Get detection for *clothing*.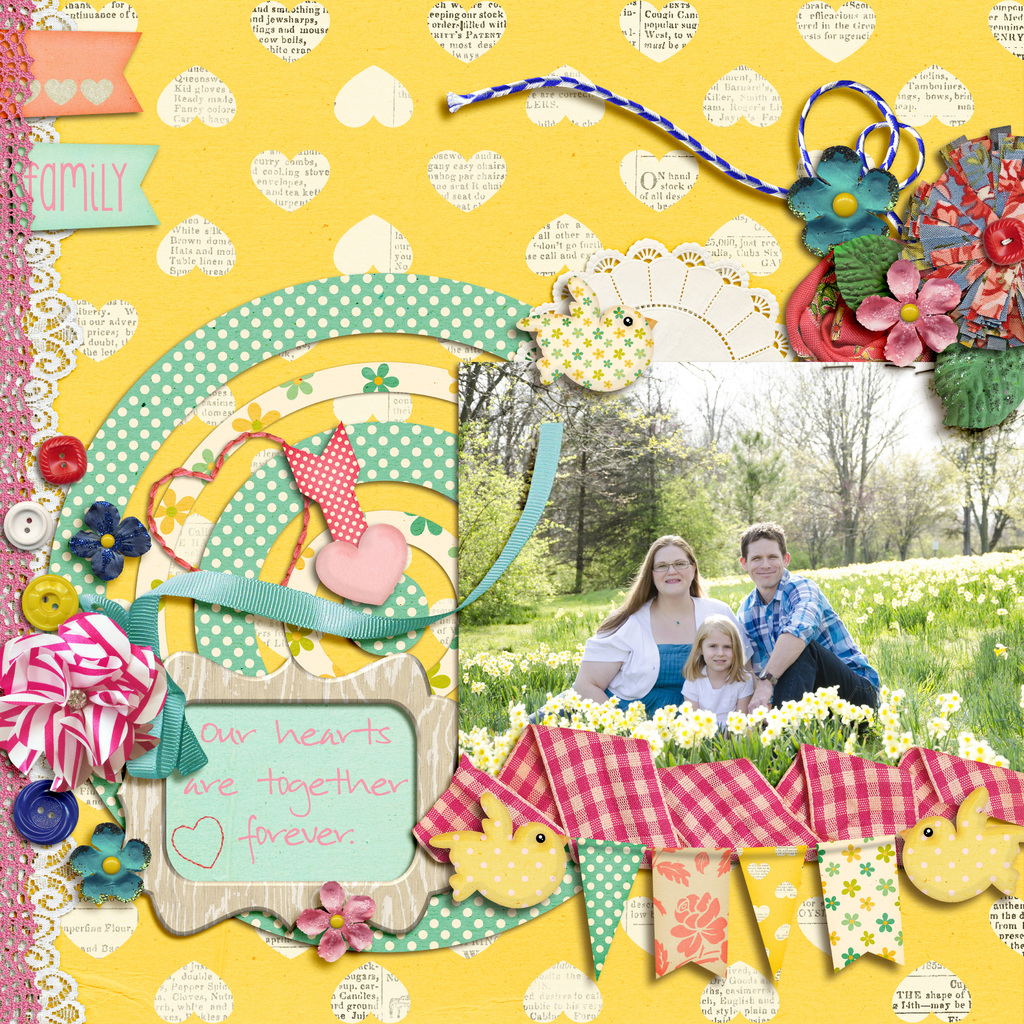
Detection: x1=739 y1=558 x2=876 y2=740.
